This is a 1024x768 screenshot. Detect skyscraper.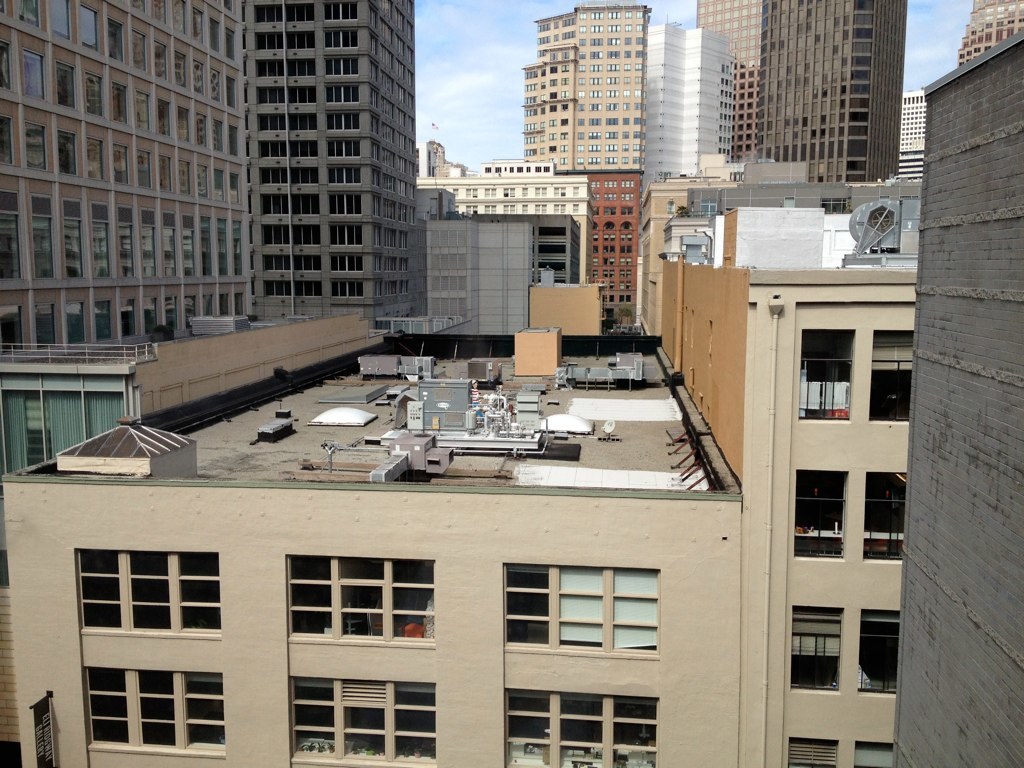
677, 0, 901, 190.
